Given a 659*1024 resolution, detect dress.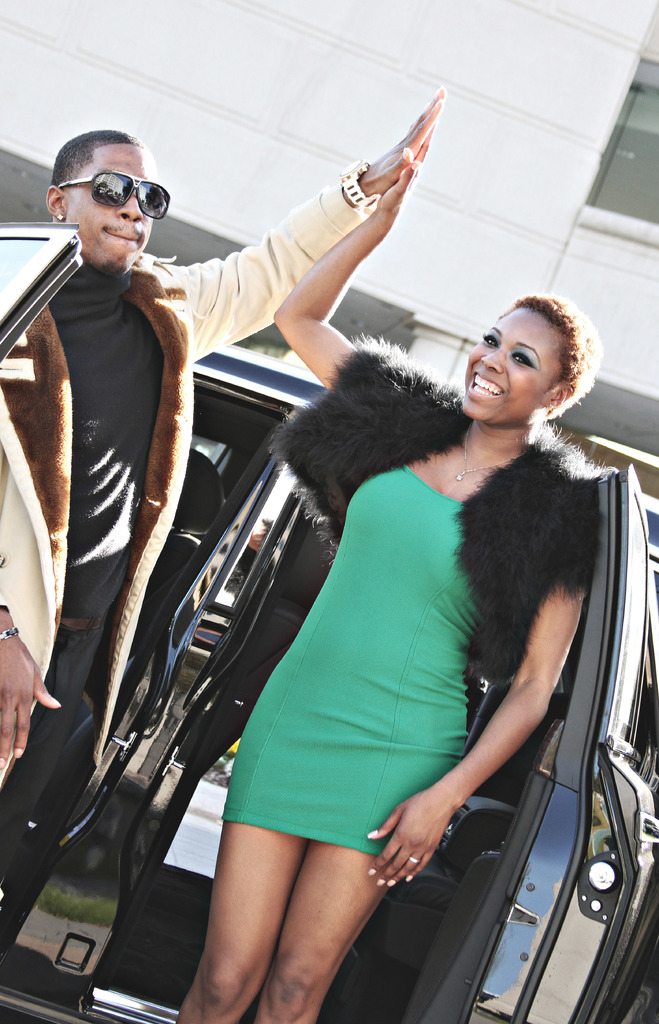
{"x1": 224, "y1": 467, "x2": 477, "y2": 856}.
